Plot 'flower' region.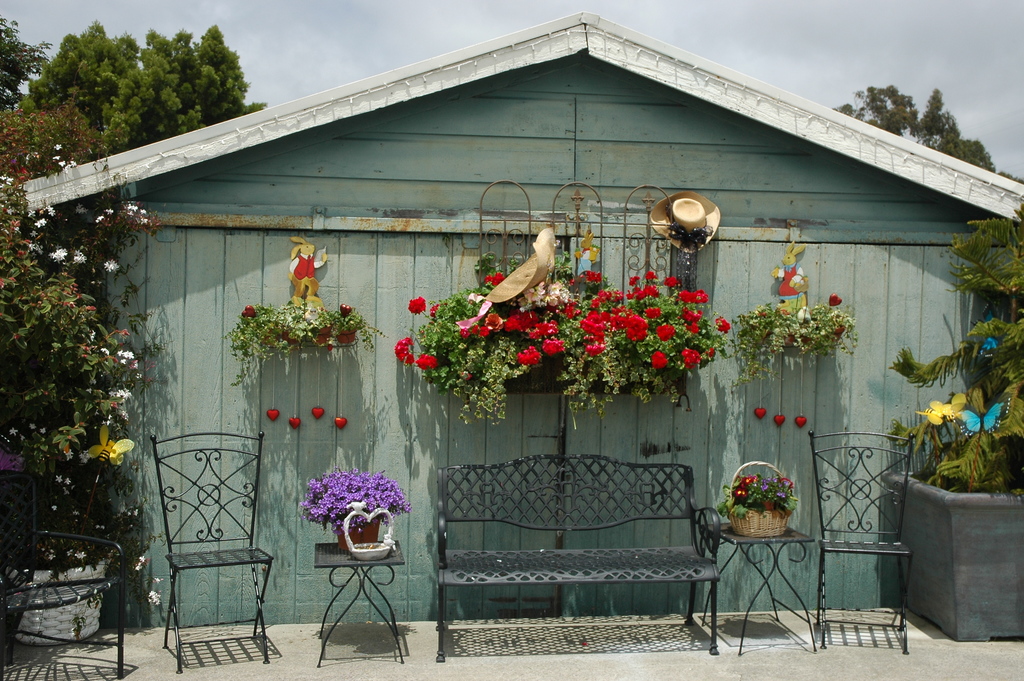
Plotted at BBox(38, 424, 47, 434).
